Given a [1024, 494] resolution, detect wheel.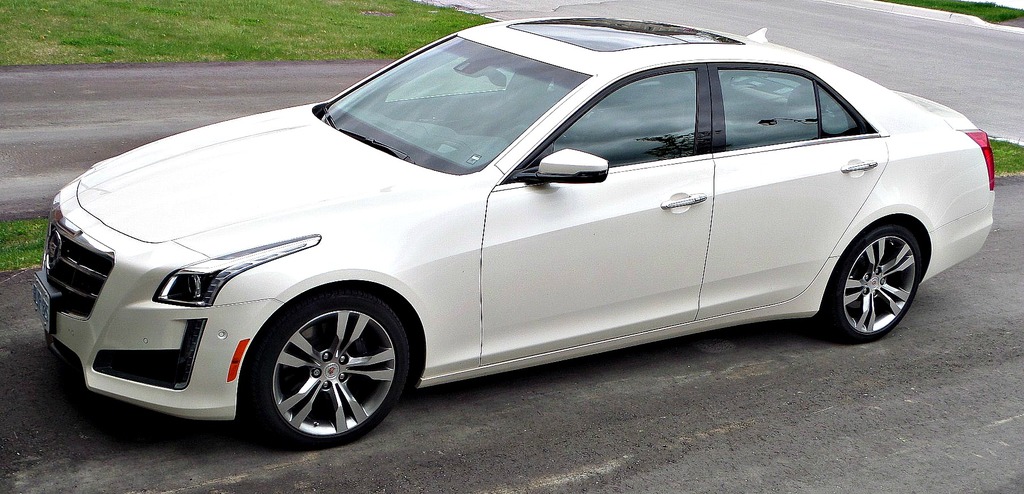
bbox(243, 284, 404, 436).
